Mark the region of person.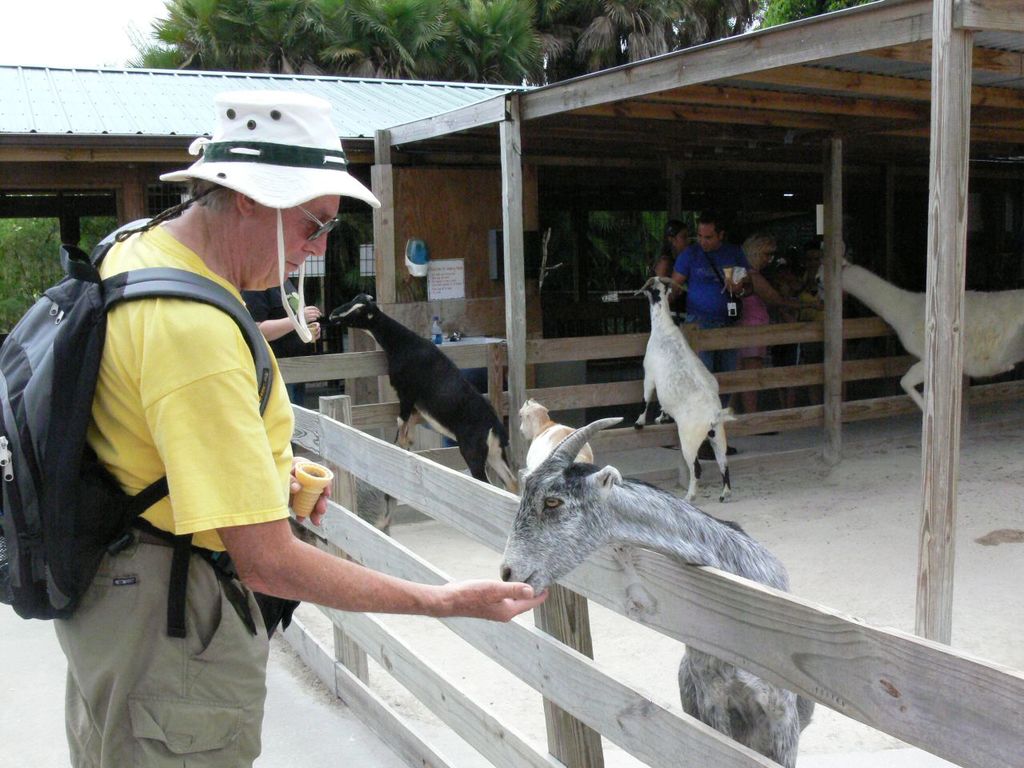
Region: detection(671, 210, 749, 468).
